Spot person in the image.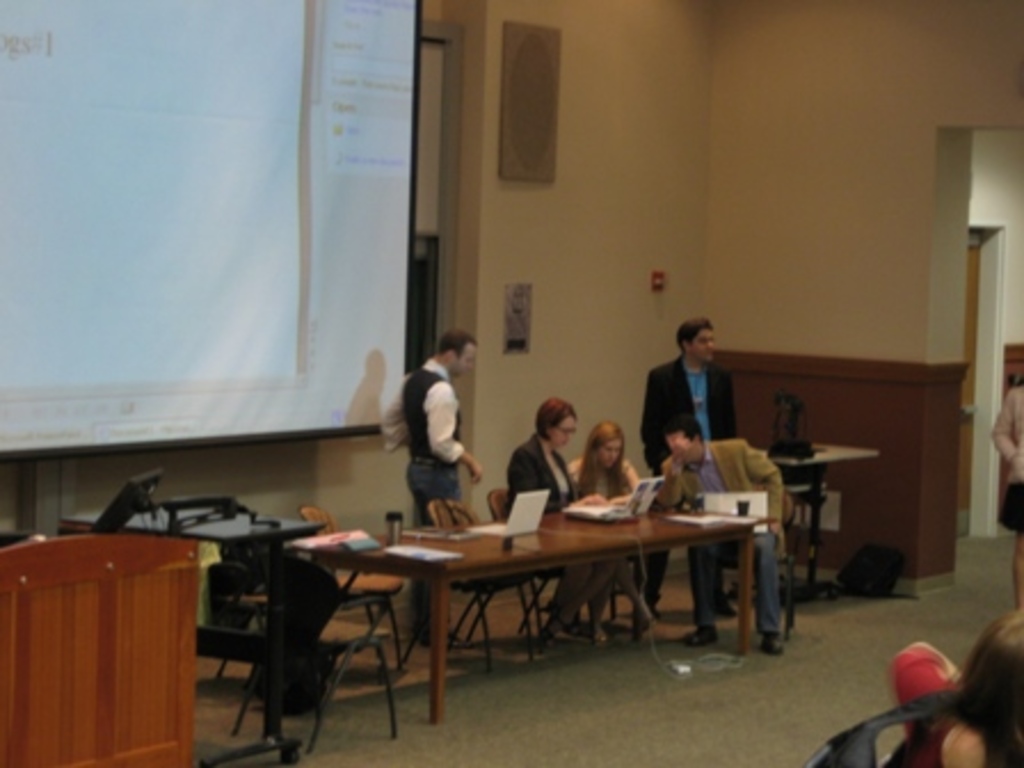
person found at detection(384, 331, 482, 562).
